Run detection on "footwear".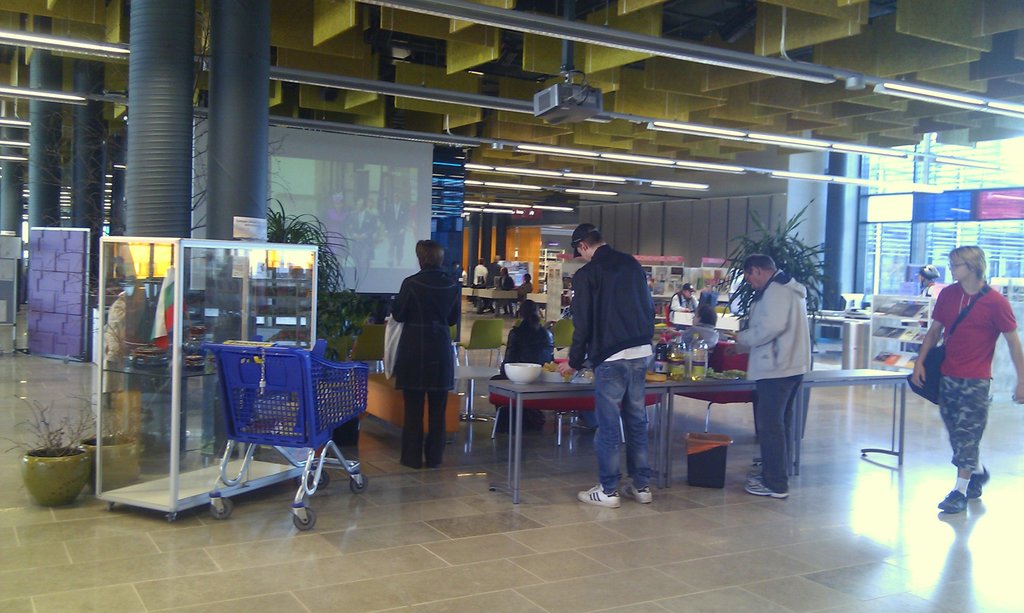
Result: box(936, 485, 969, 518).
